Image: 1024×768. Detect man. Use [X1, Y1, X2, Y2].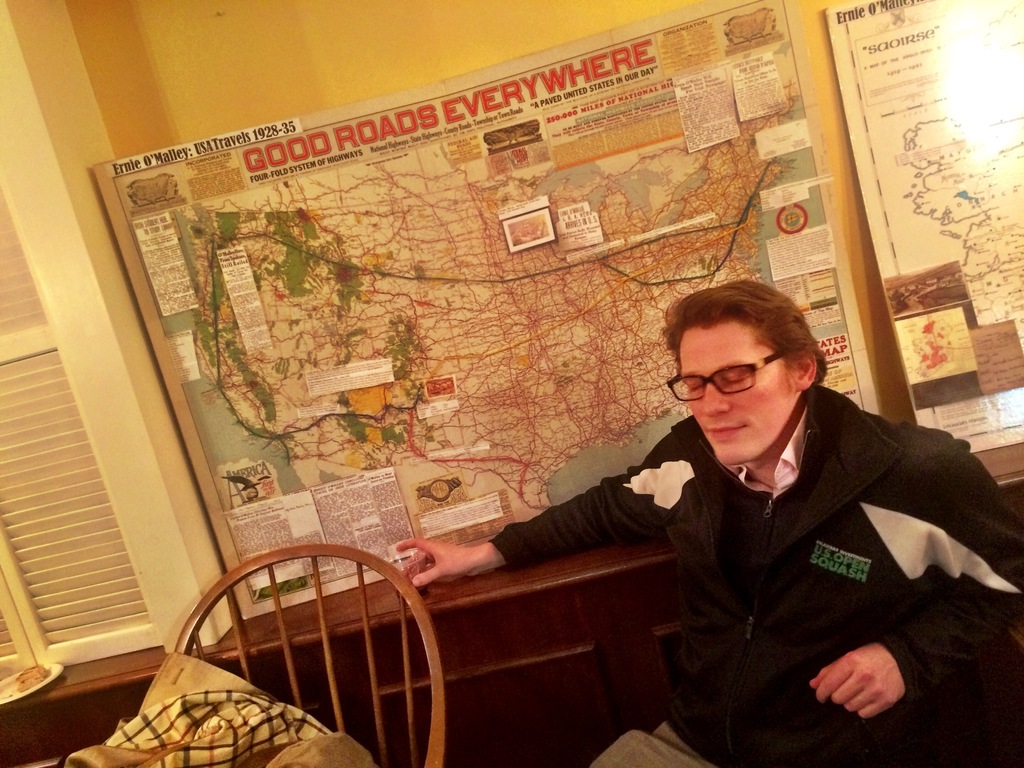
[384, 264, 1023, 767].
